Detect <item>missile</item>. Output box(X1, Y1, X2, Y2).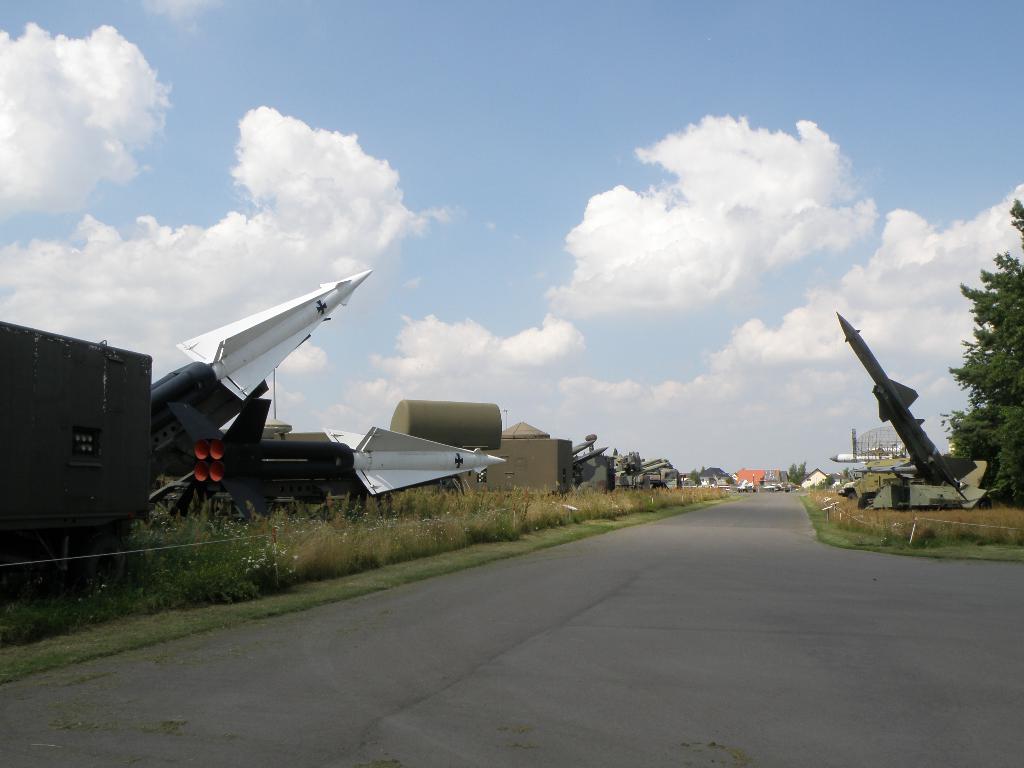
box(149, 397, 509, 528).
